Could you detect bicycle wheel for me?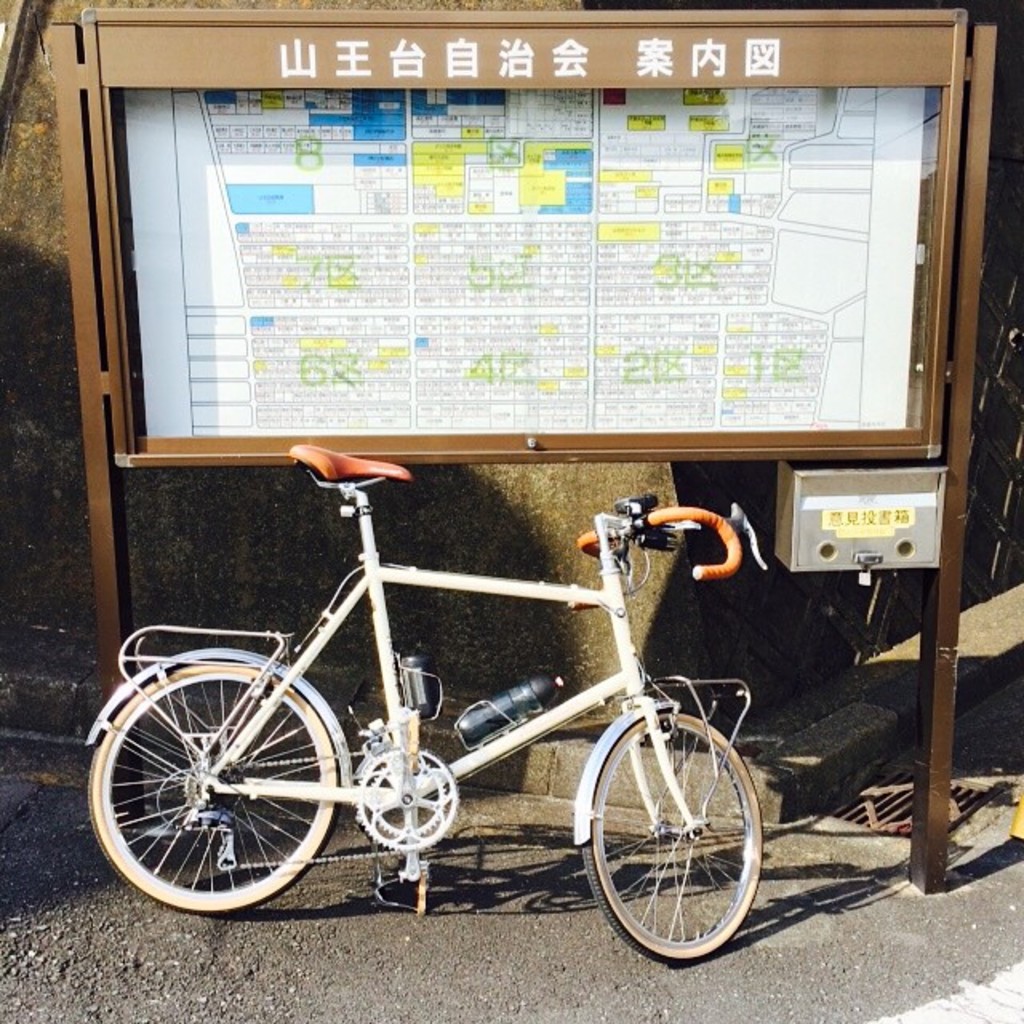
Detection result: region(101, 656, 360, 928).
